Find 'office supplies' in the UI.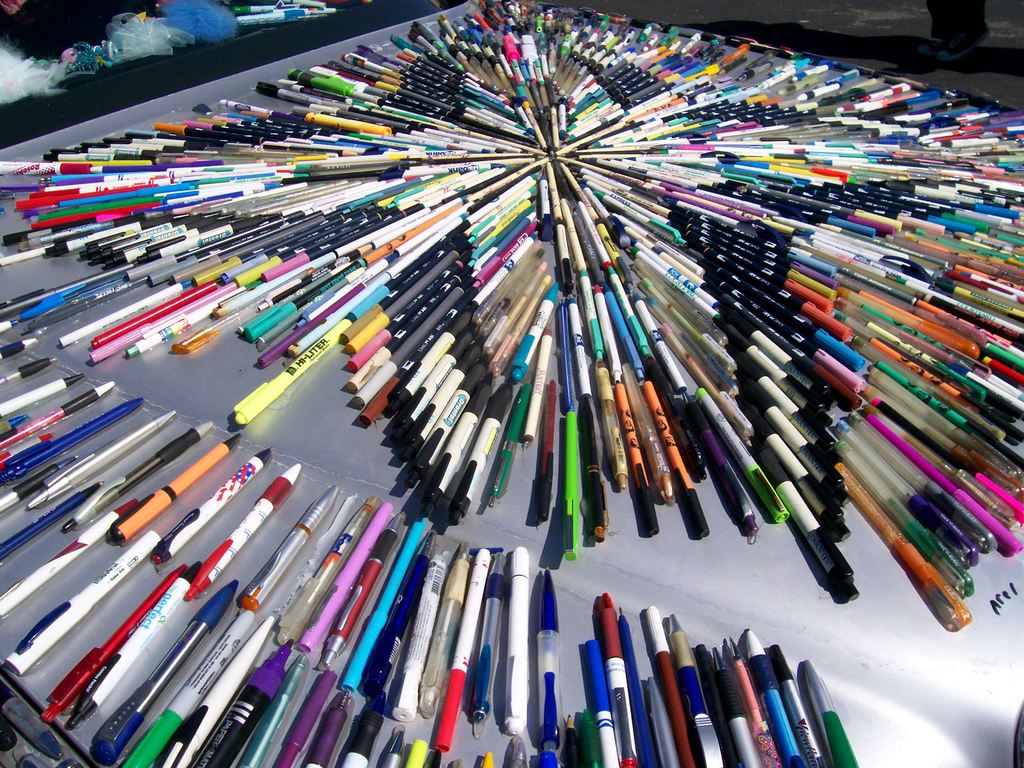
UI element at [left=186, top=461, right=302, bottom=600].
